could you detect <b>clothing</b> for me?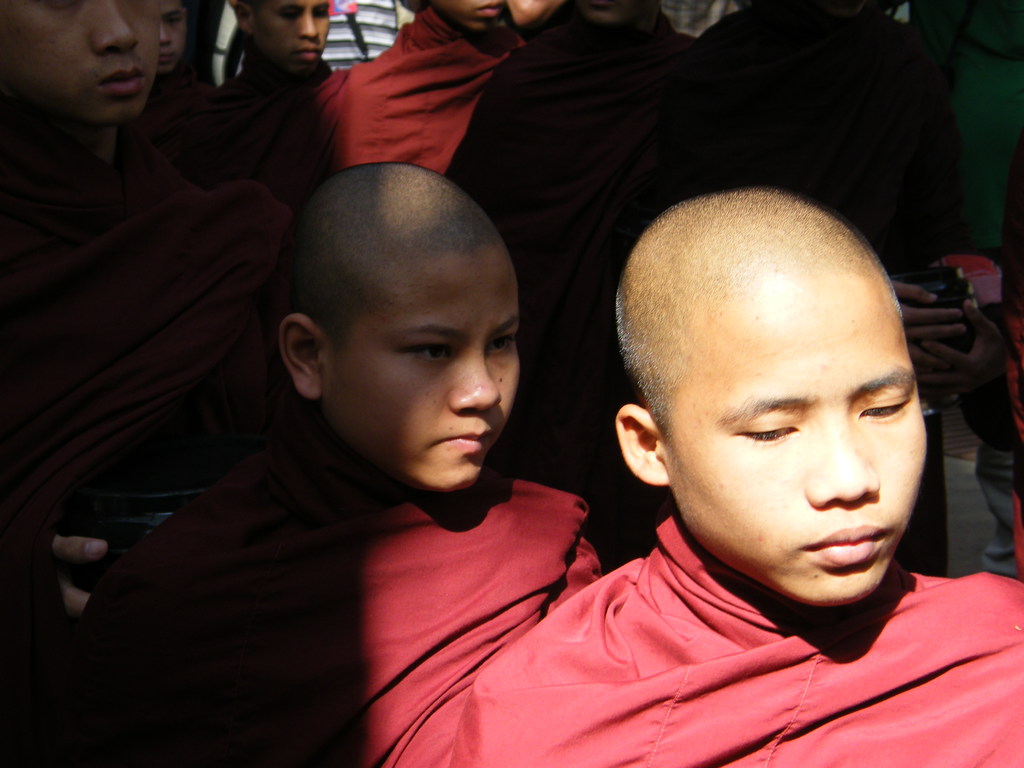
Detection result: [left=79, top=456, right=618, bottom=767].
